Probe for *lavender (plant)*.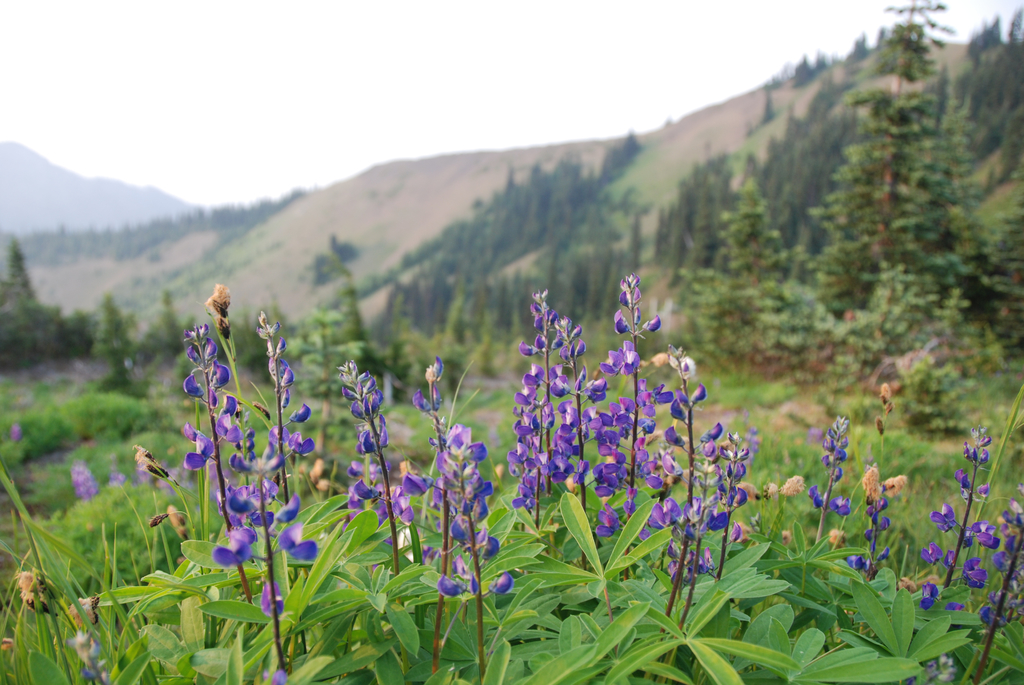
Probe result: Rect(399, 378, 474, 623).
